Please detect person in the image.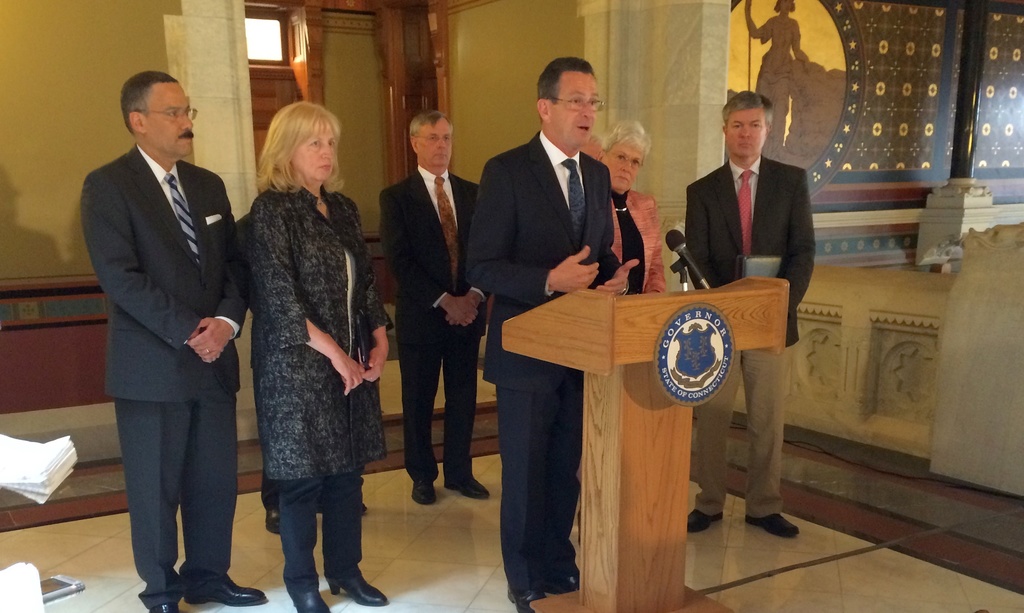
84, 68, 274, 612.
